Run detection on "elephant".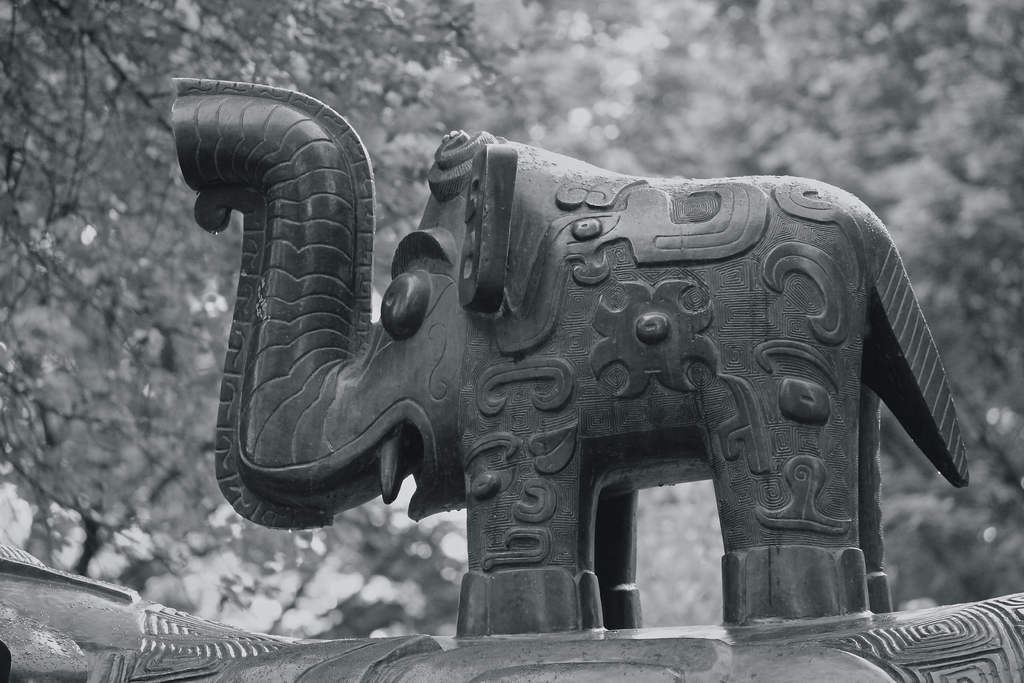
Result: Rect(102, 94, 968, 630).
